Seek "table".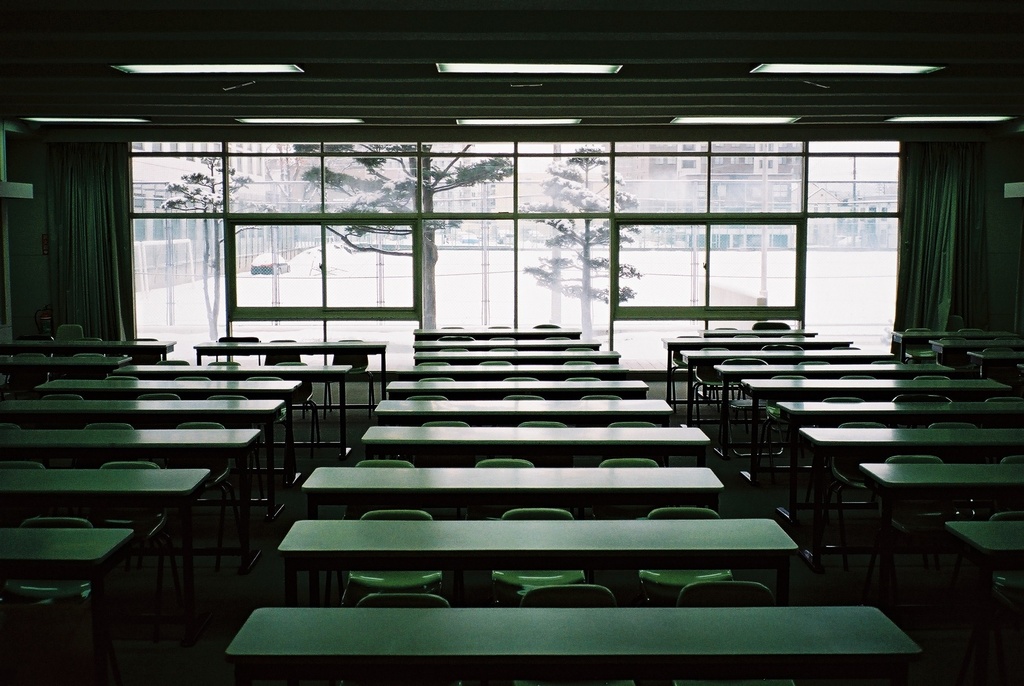
crop(661, 323, 866, 396).
